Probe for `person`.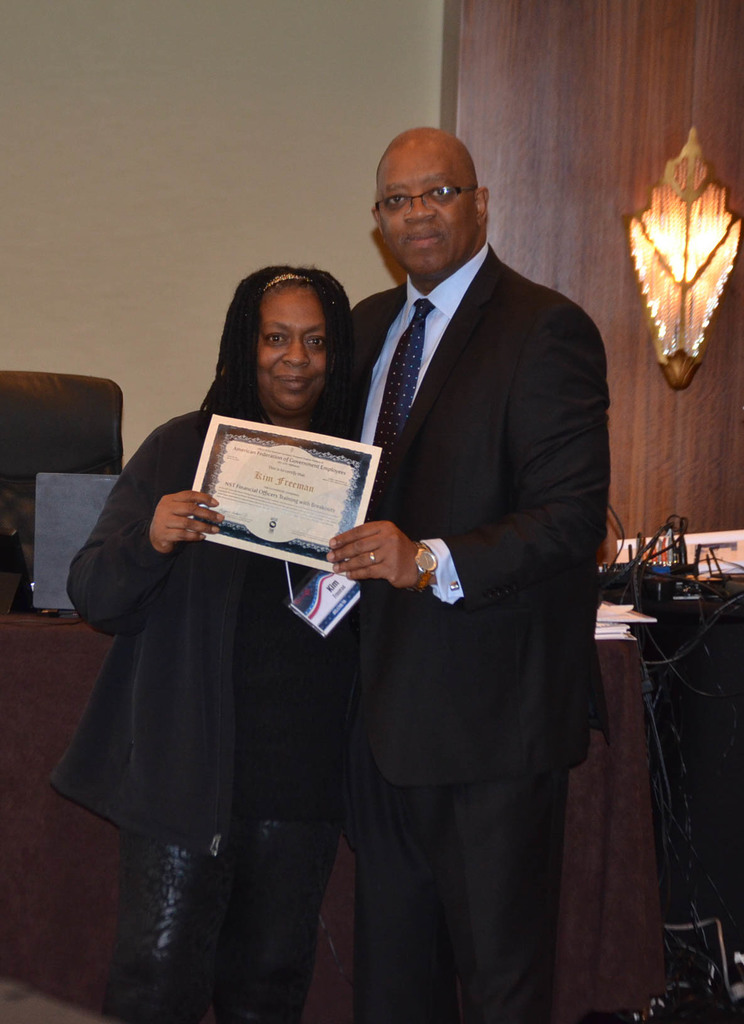
Probe result: region(276, 122, 634, 982).
